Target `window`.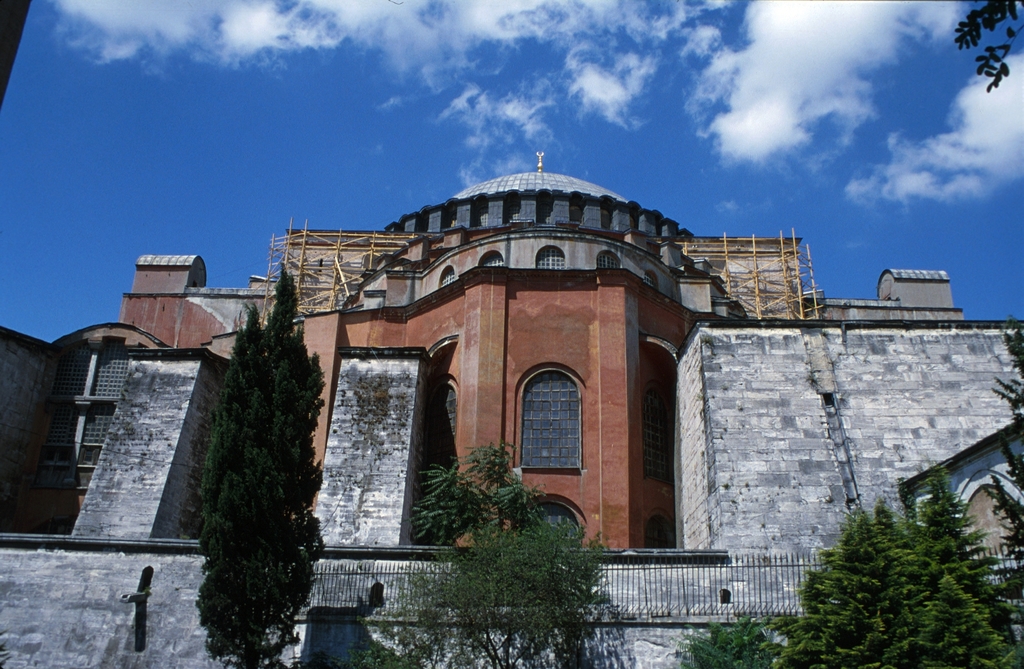
Target region: box=[95, 342, 129, 395].
